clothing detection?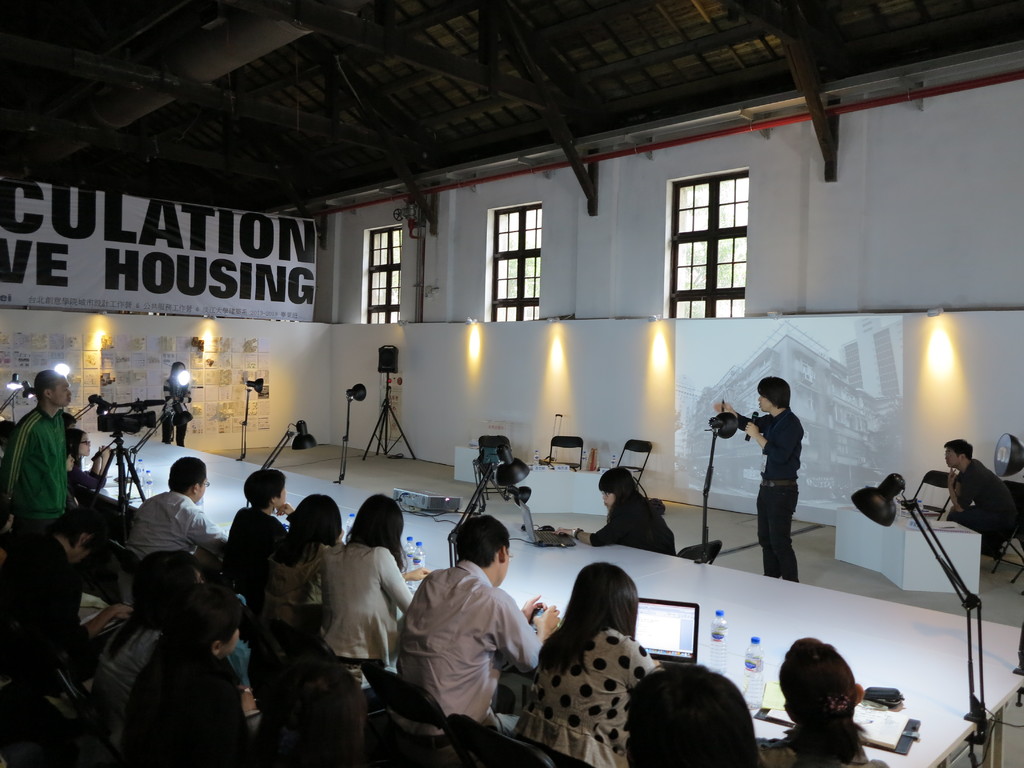
l=761, t=738, r=889, b=767
